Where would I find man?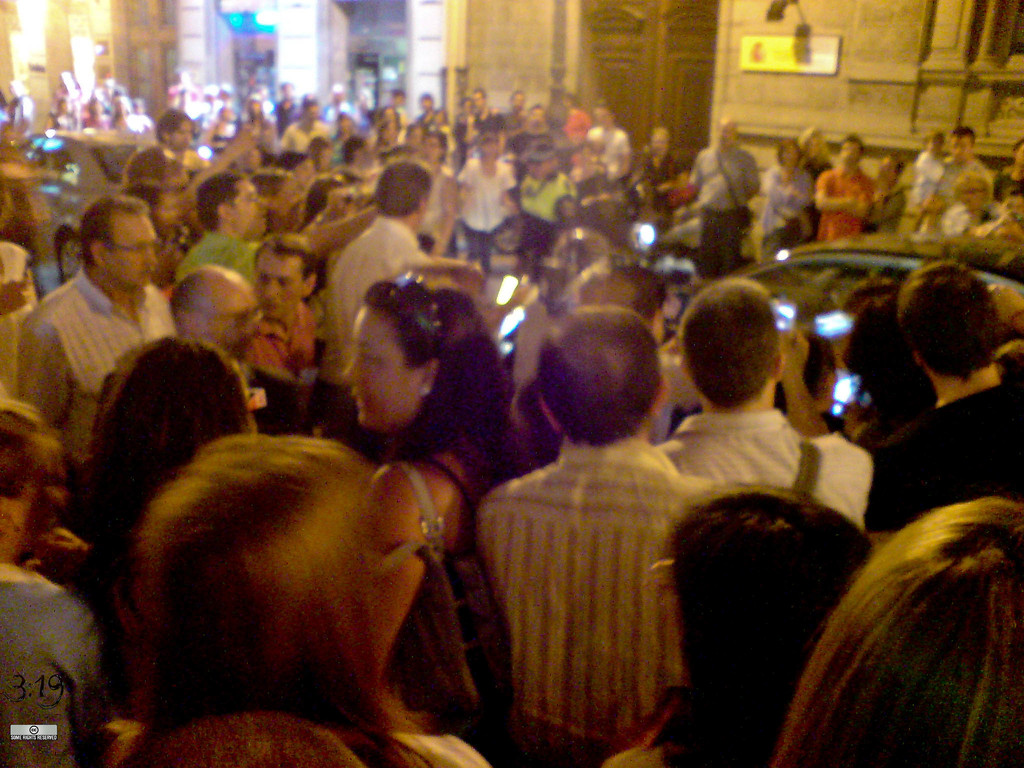
At 18:212:194:505.
